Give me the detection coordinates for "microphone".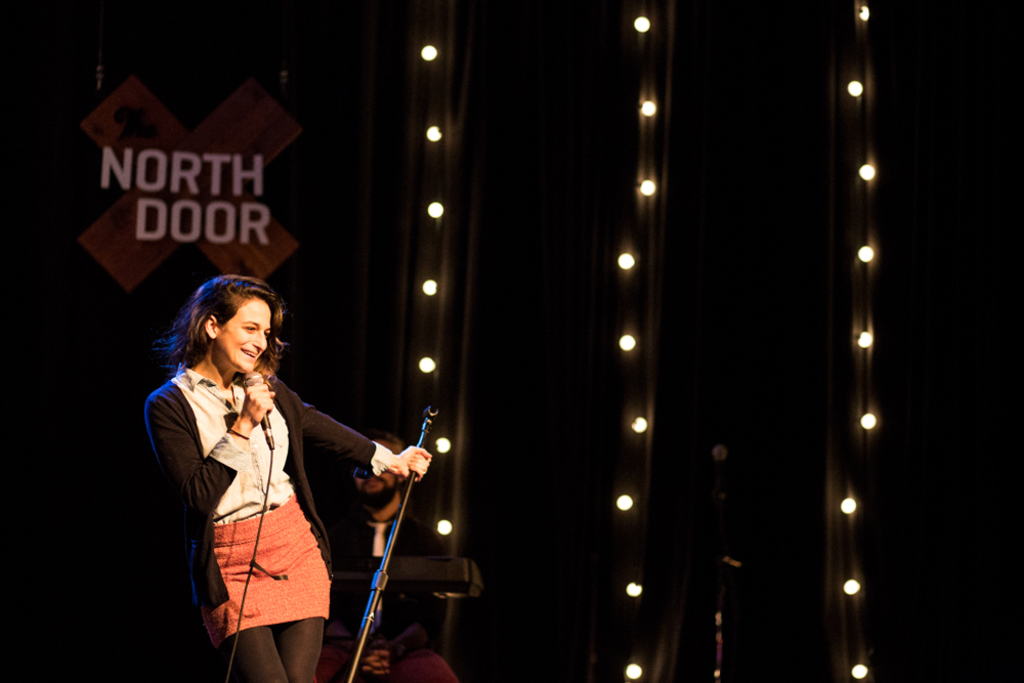
[243,370,273,431].
